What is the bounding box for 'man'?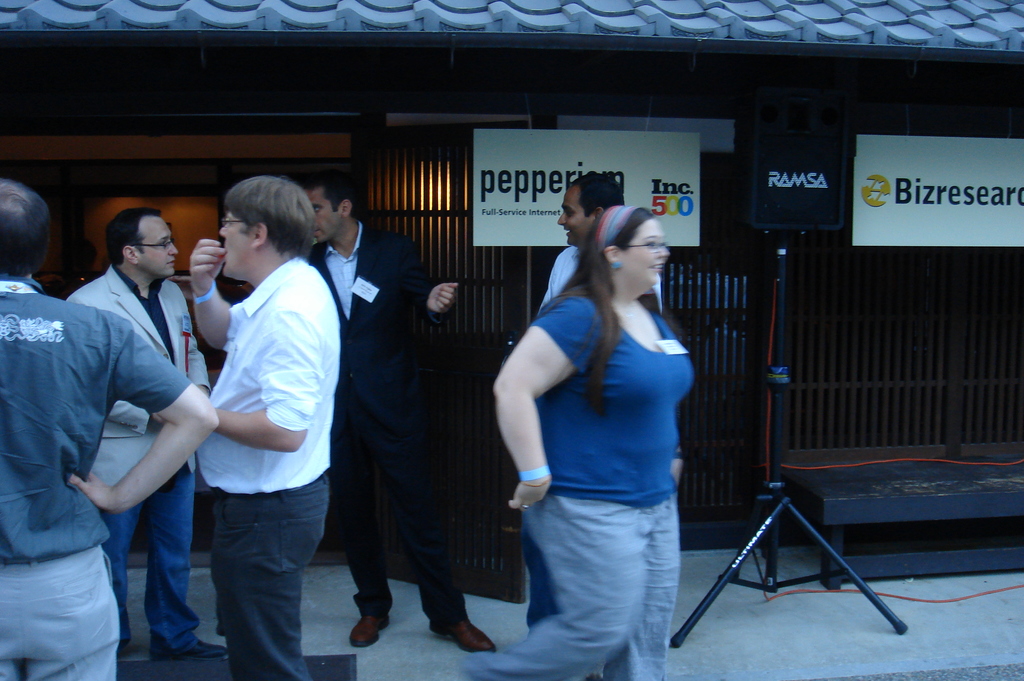
531, 177, 682, 680.
